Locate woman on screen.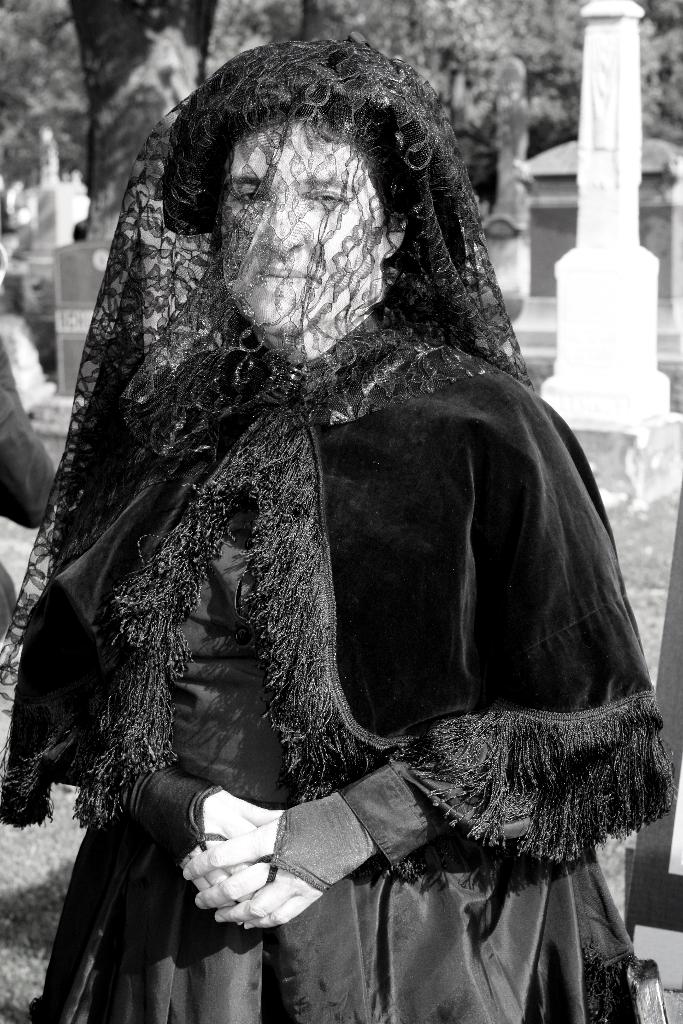
On screen at 16, 40, 623, 989.
